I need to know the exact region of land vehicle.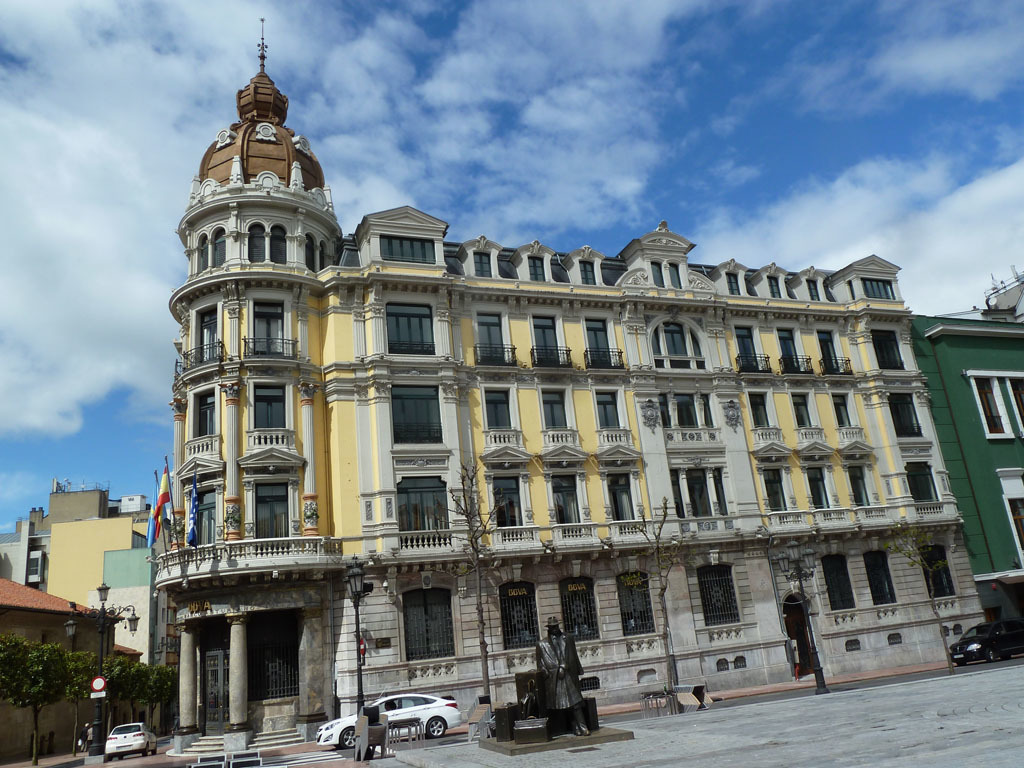
Region: Rect(107, 723, 154, 754).
